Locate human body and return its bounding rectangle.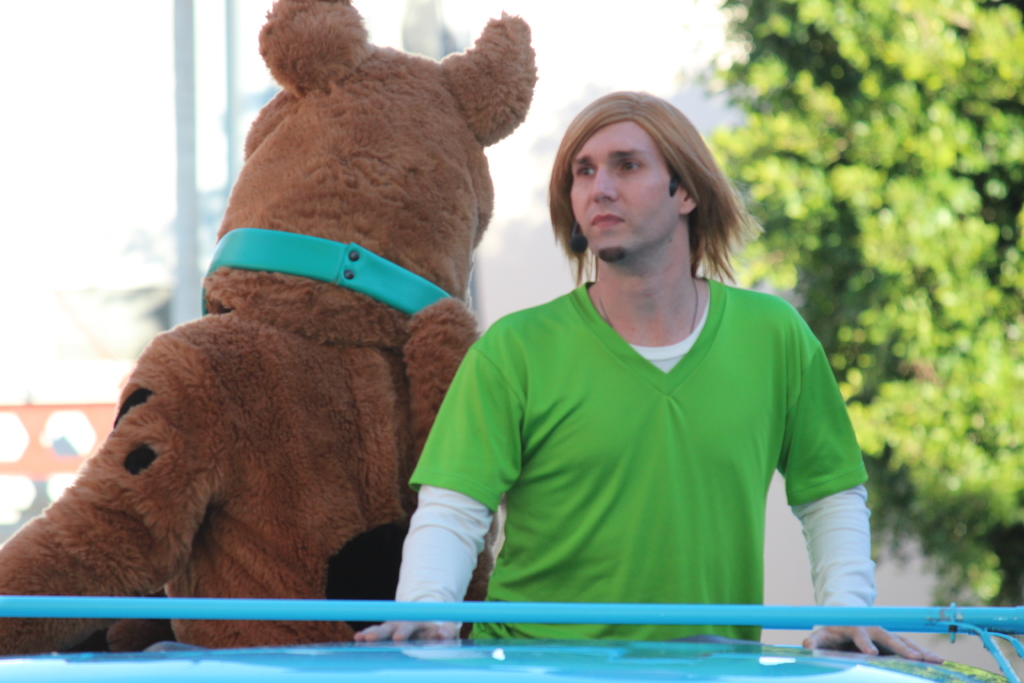
x1=396, y1=114, x2=906, y2=650.
